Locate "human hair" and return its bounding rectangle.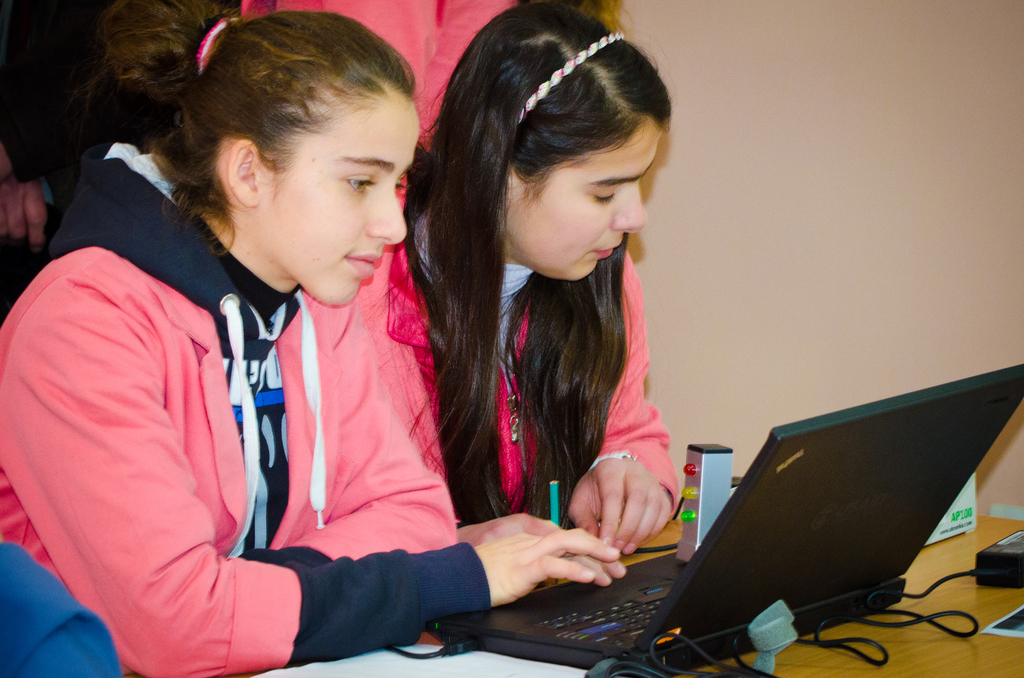
{"x1": 161, "y1": 8, "x2": 413, "y2": 279}.
